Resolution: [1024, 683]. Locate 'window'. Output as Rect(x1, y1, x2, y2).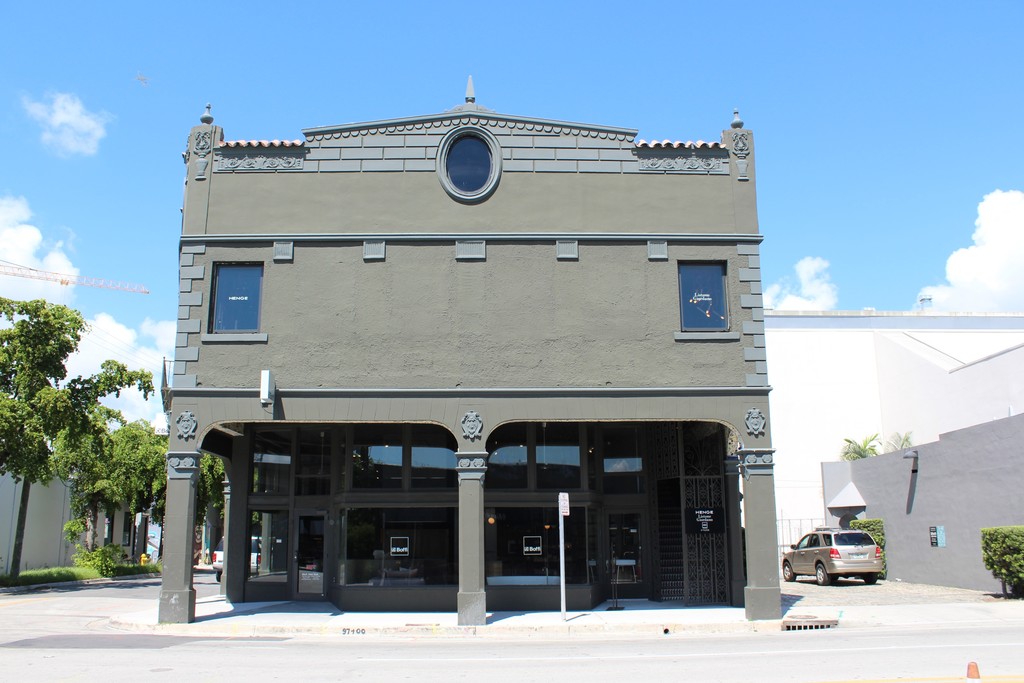
Rect(445, 136, 500, 201).
